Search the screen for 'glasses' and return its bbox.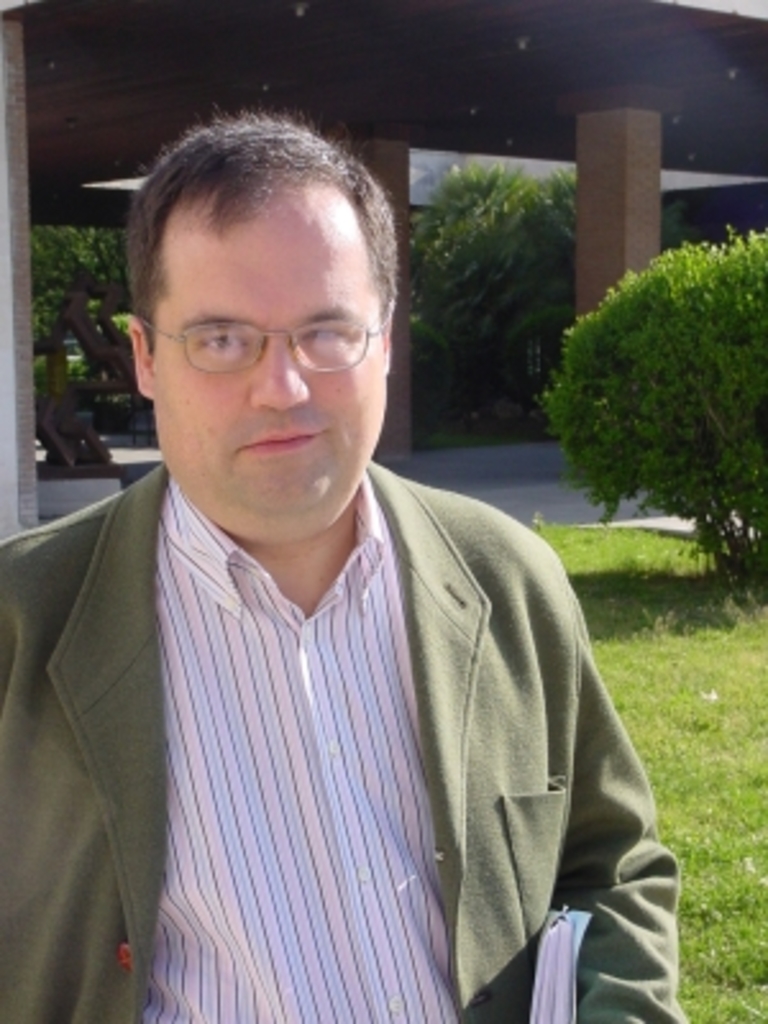
Found: Rect(120, 282, 376, 376).
